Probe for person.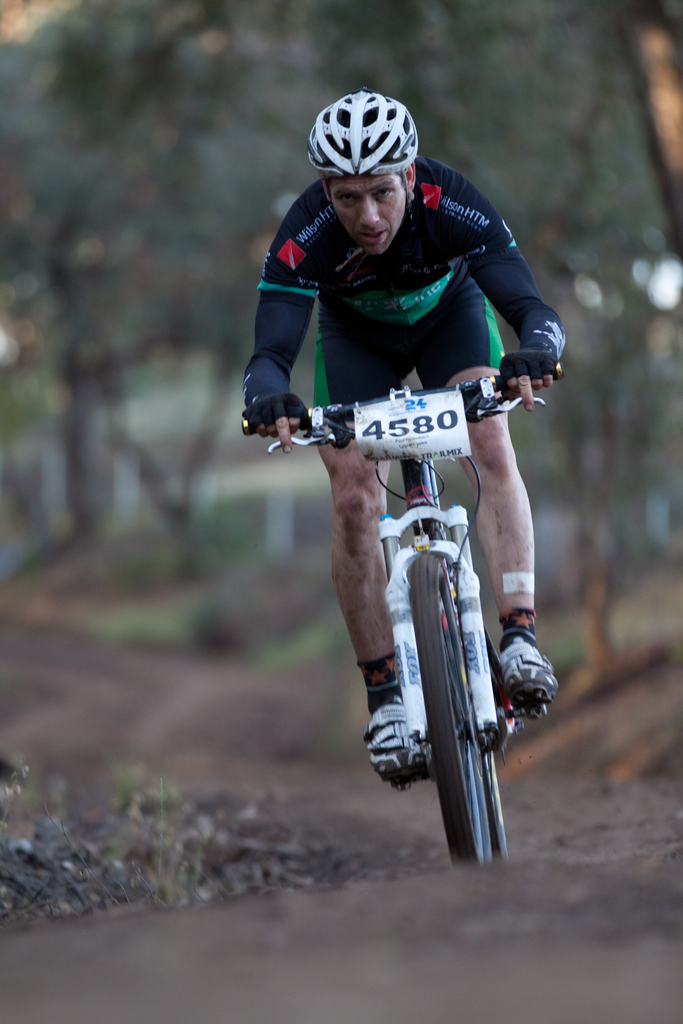
Probe result: 261, 90, 558, 877.
